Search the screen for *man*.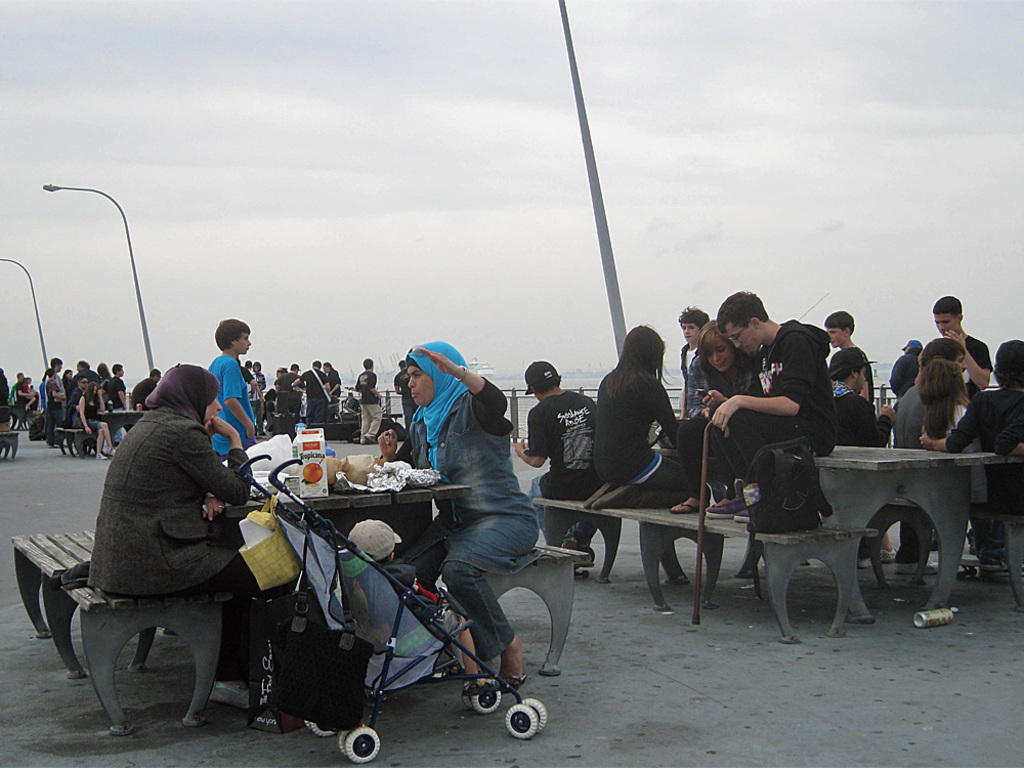
Found at (x1=357, y1=360, x2=386, y2=438).
